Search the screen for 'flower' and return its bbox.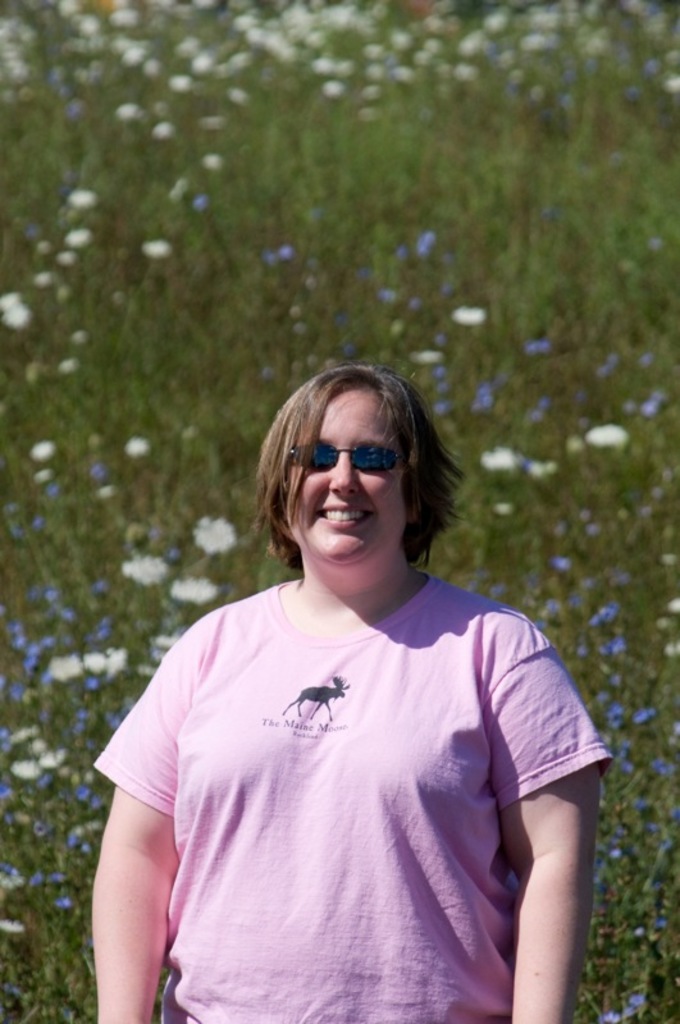
Found: <bbox>124, 553, 179, 581</bbox>.
